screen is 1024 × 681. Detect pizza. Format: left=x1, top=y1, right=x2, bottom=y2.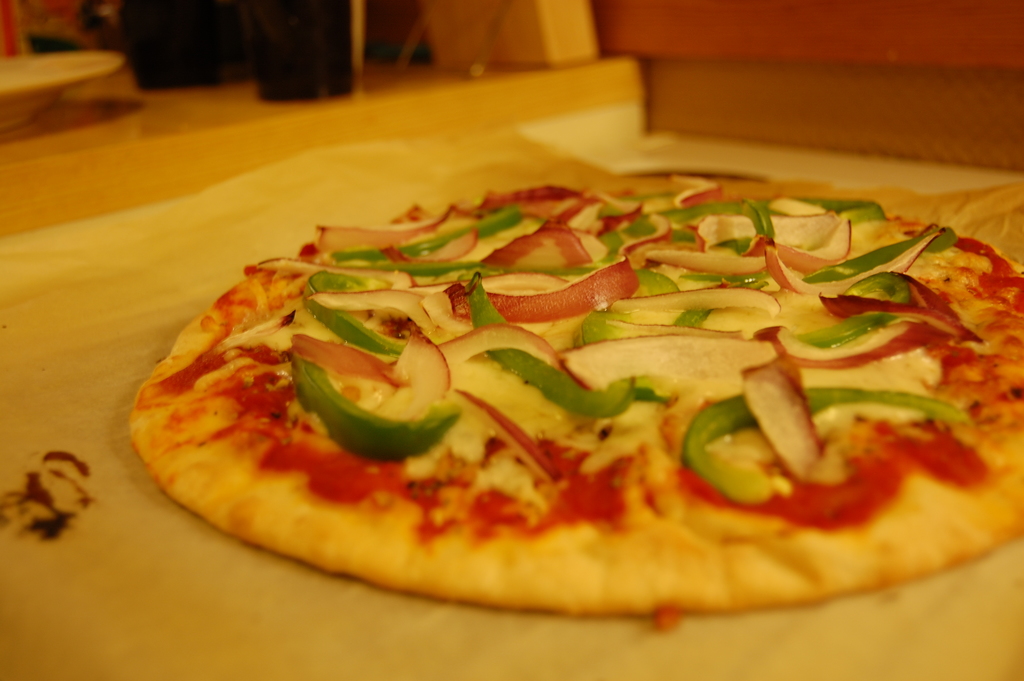
left=123, top=176, right=1023, bottom=612.
